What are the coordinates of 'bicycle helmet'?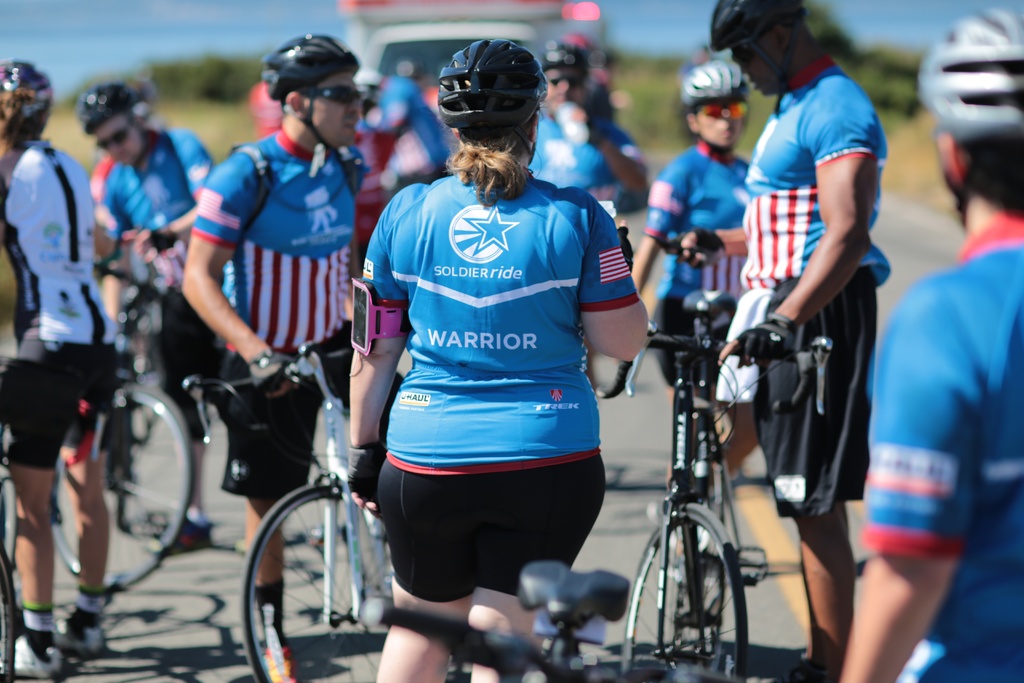
BBox(273, 31, 353, 98).
